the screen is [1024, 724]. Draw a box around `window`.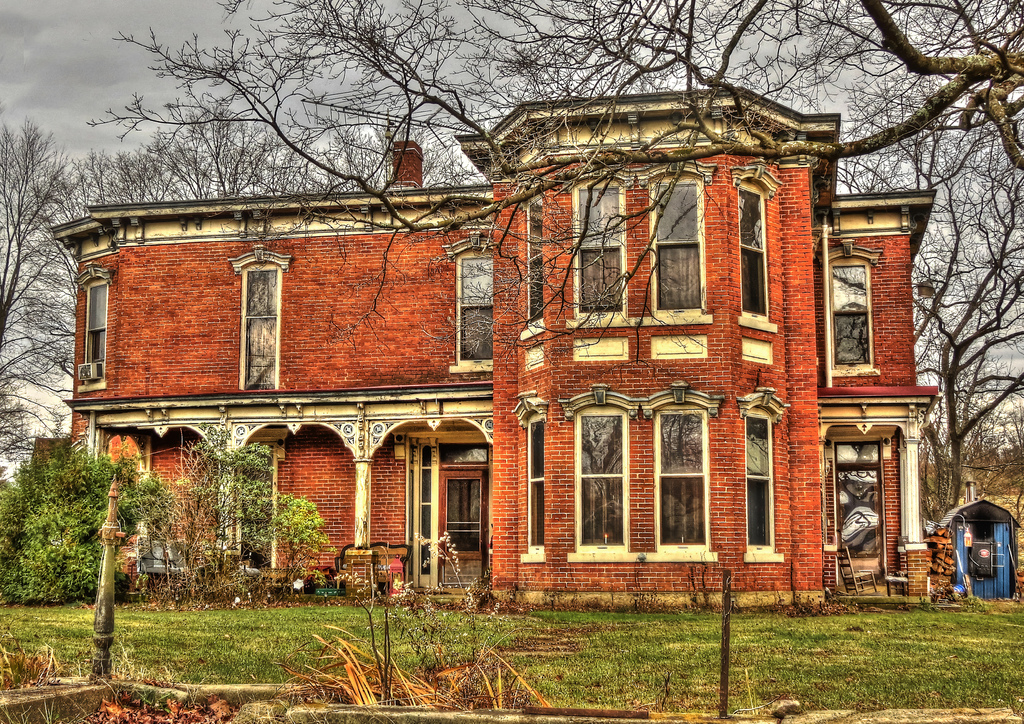
645:167:725:323.
